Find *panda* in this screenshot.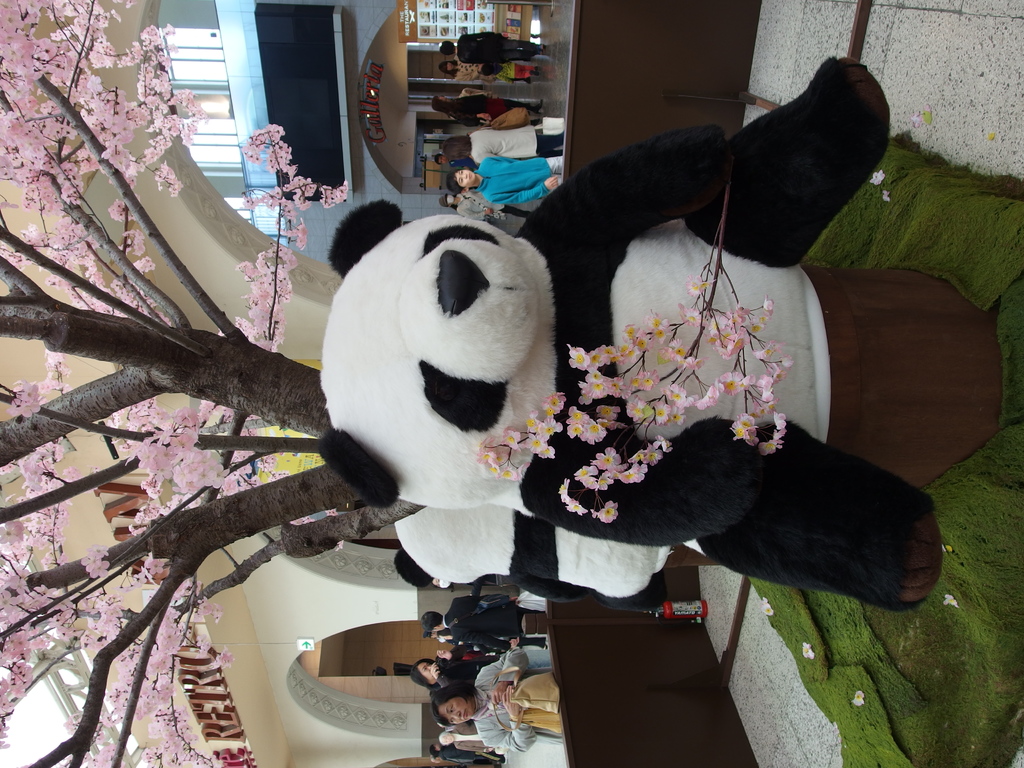
The bounding box for *panda* is region(391, 501, 717, 600).
